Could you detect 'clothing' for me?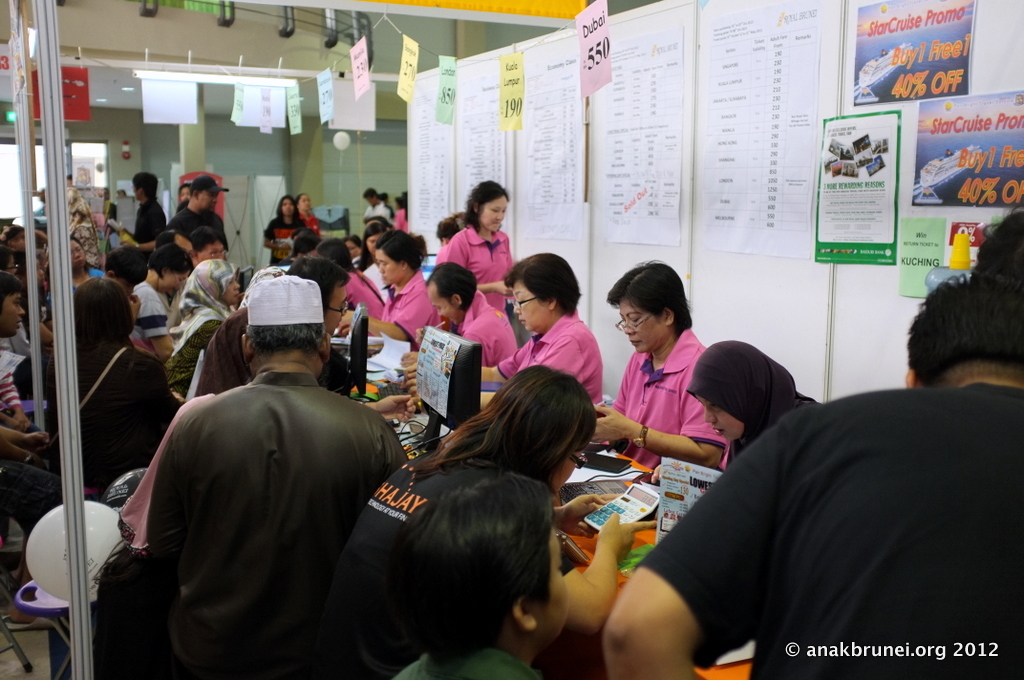
Detection result: crop(683, 337, 816, 462).
